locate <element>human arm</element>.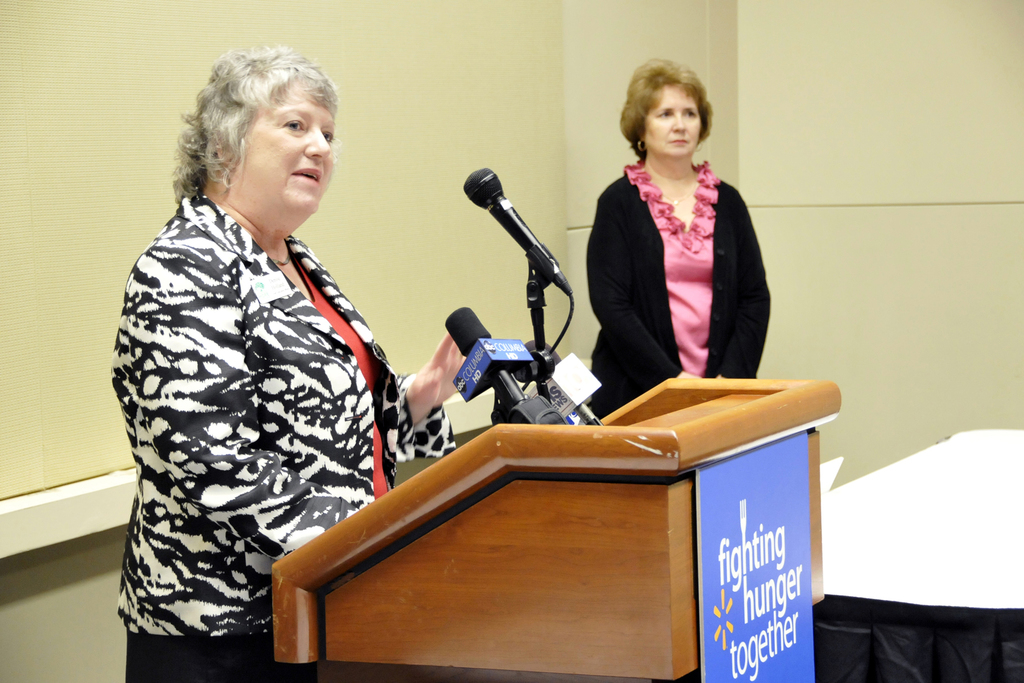
Bounding box: bbox=[364, 306, 484, 456].
